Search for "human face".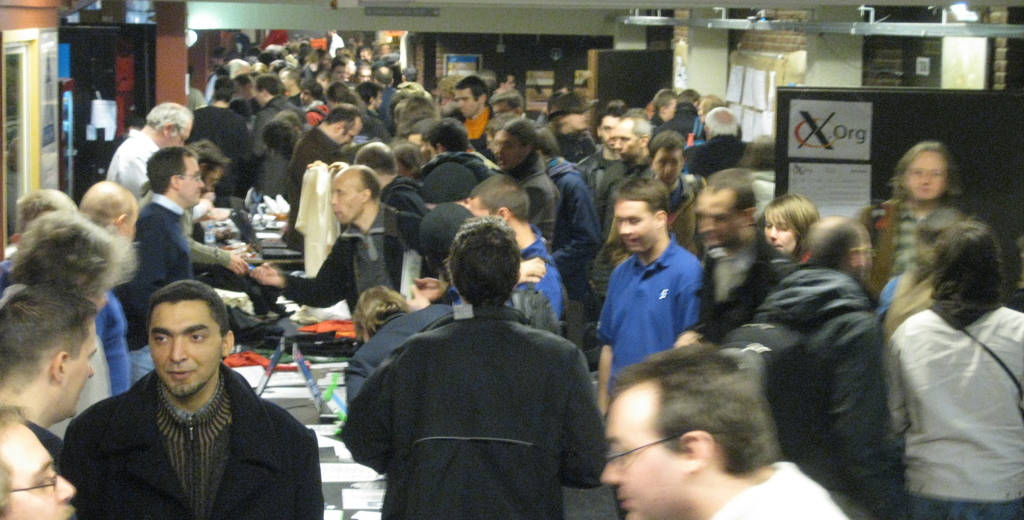
Found at Rect(117, 209, 143, 239).
